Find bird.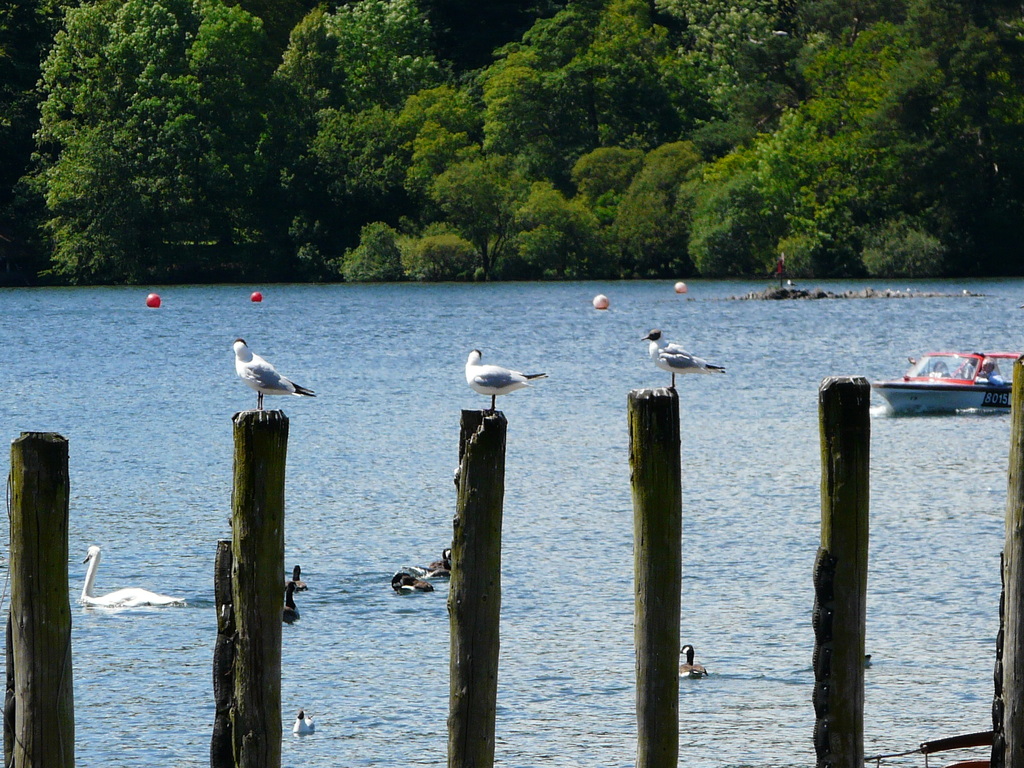
(x1=214, y1=337, x2=313, y2=413).
